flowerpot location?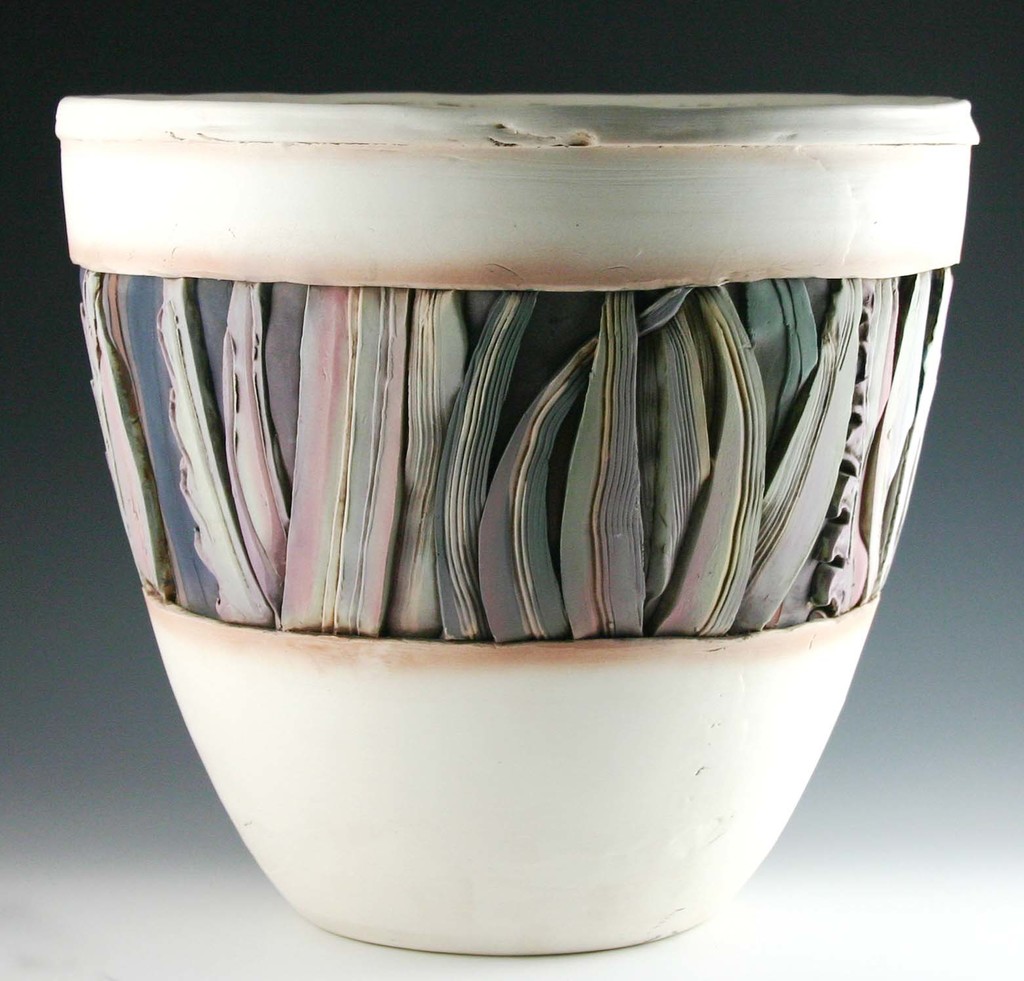
(left=79, top=204, right=984, bottom=928)
